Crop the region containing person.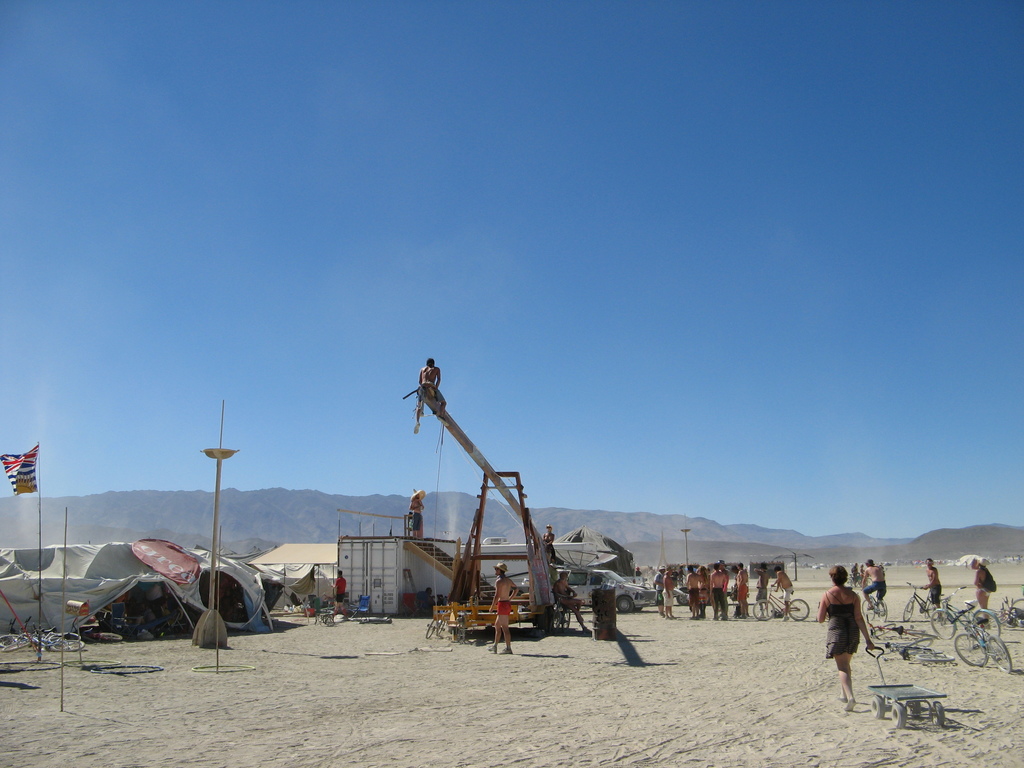
Crop region: BBox(552, 570, 589, 635).
